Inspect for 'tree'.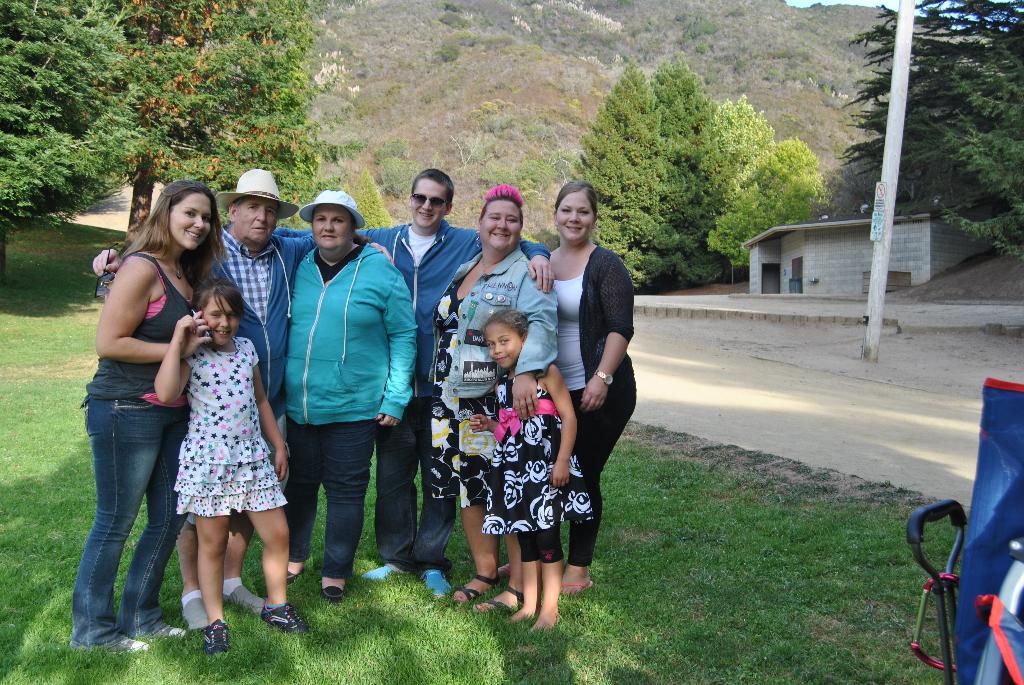
Inspection: box=[834, 0, 1023, 253].
